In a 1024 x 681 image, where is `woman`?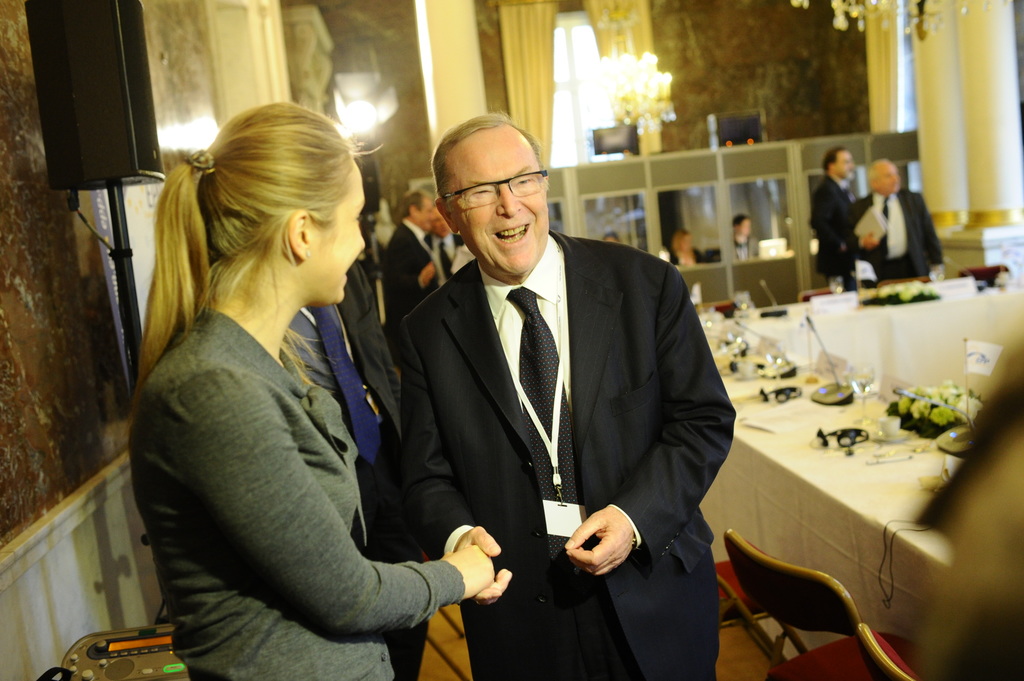
602:230:622:241.
